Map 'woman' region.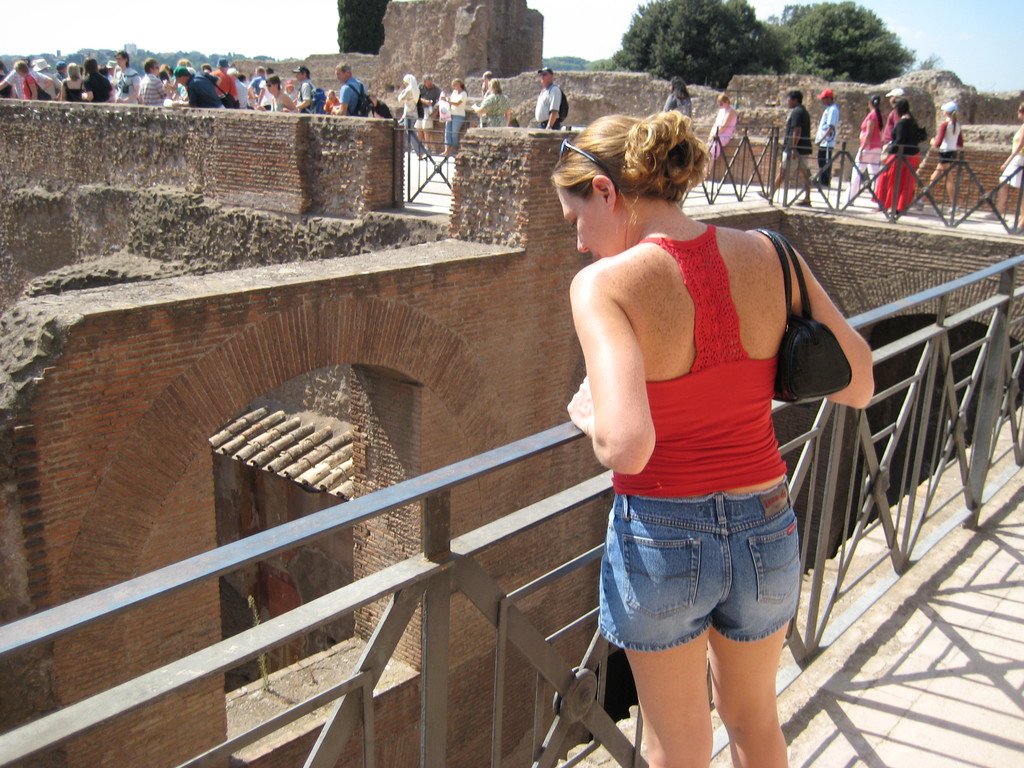
Mapped to BBox(925, 102, 960, 214).
